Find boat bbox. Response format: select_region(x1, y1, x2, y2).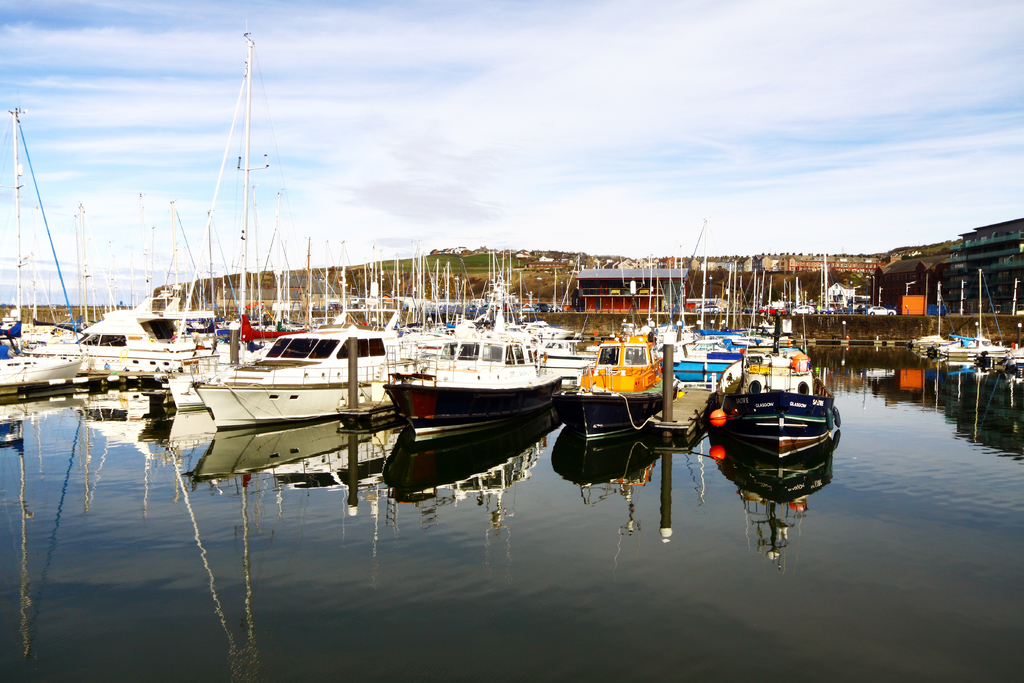
select_region(1000, 349, 1023, 388).
